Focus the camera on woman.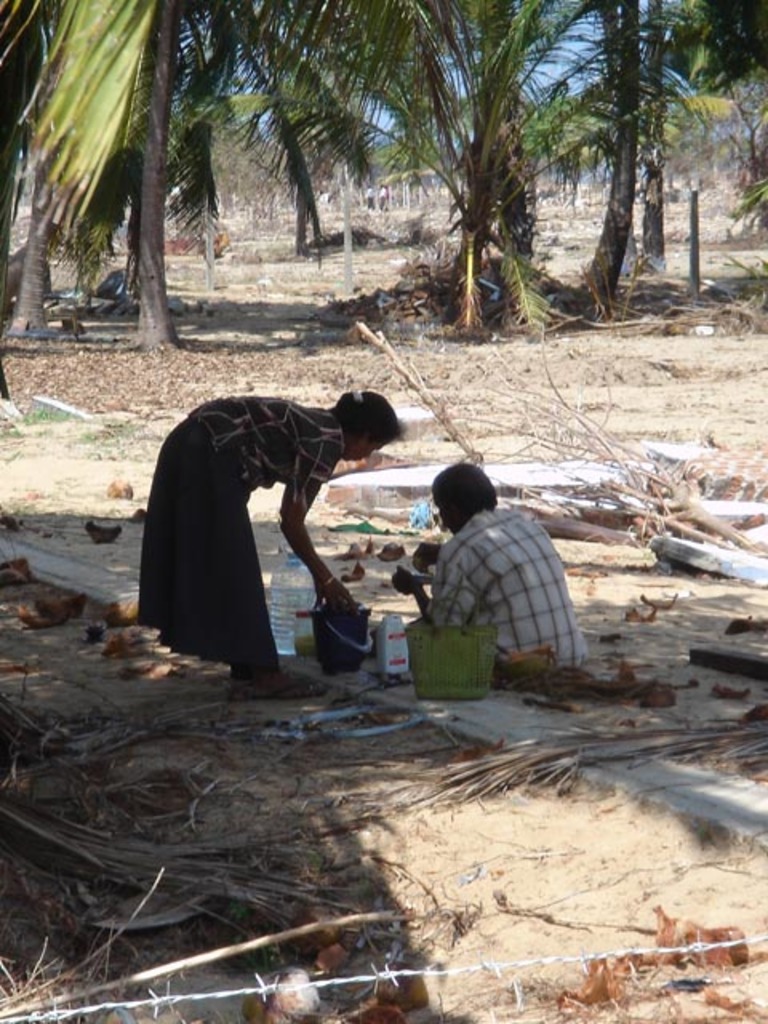
Focus region: BBox(131, 382, 408, 702).
